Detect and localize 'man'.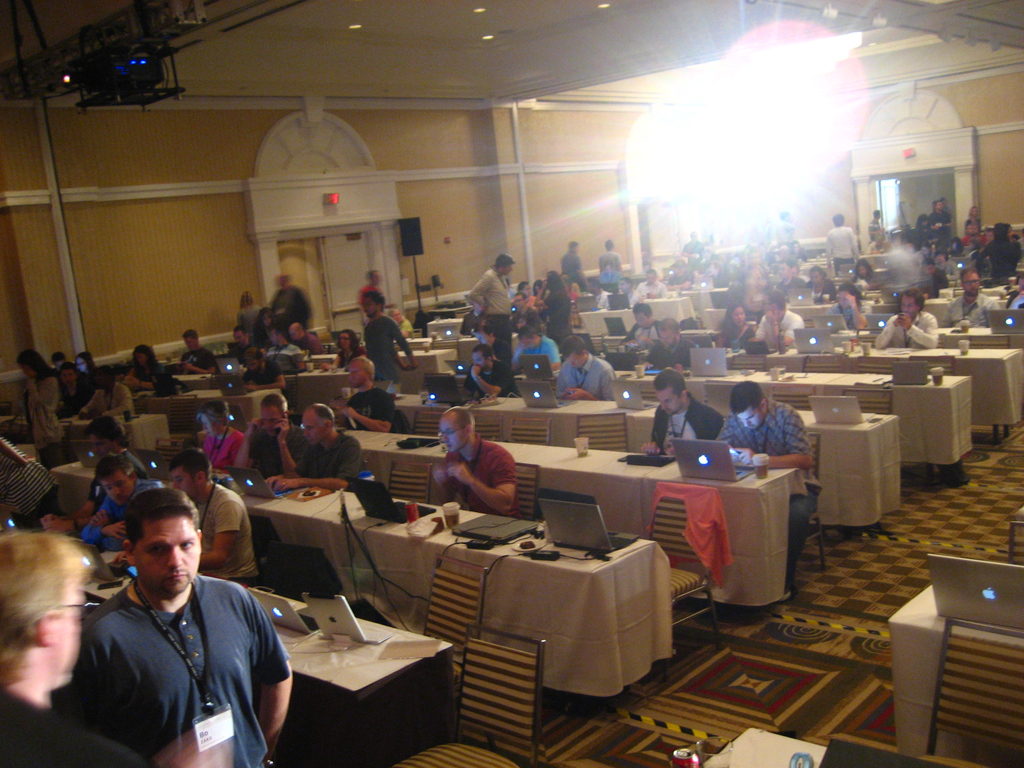
Localized at select_region(427, 403, 520, 520).
